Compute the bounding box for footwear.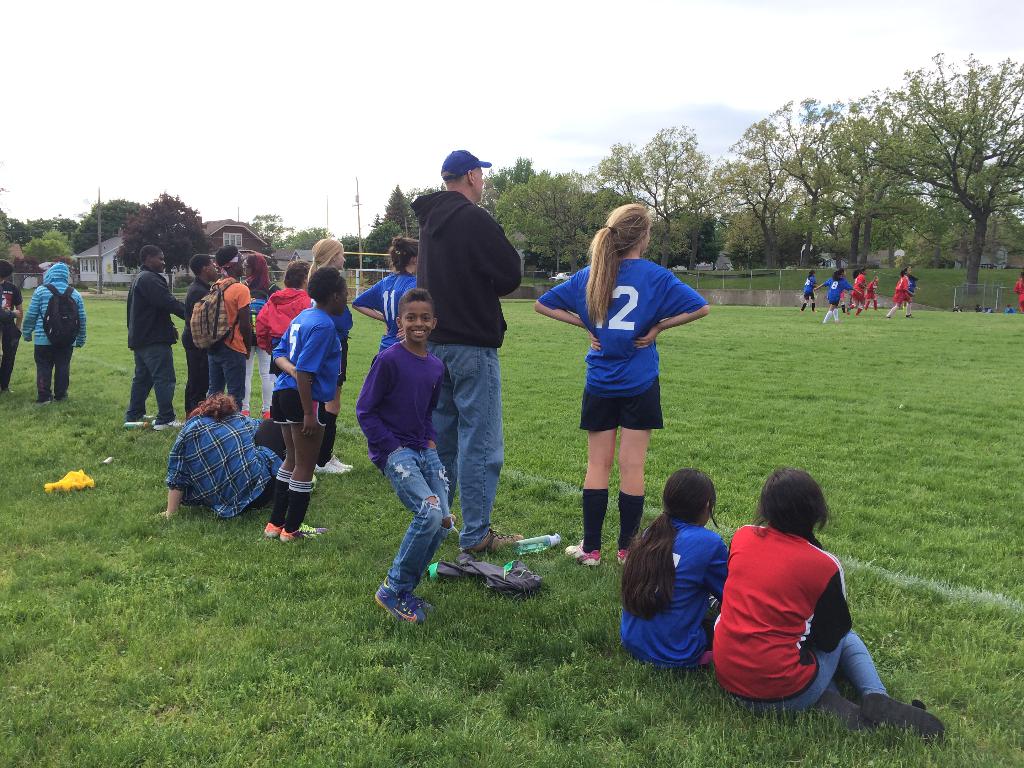
select_region(810, 309, 817, 310).
